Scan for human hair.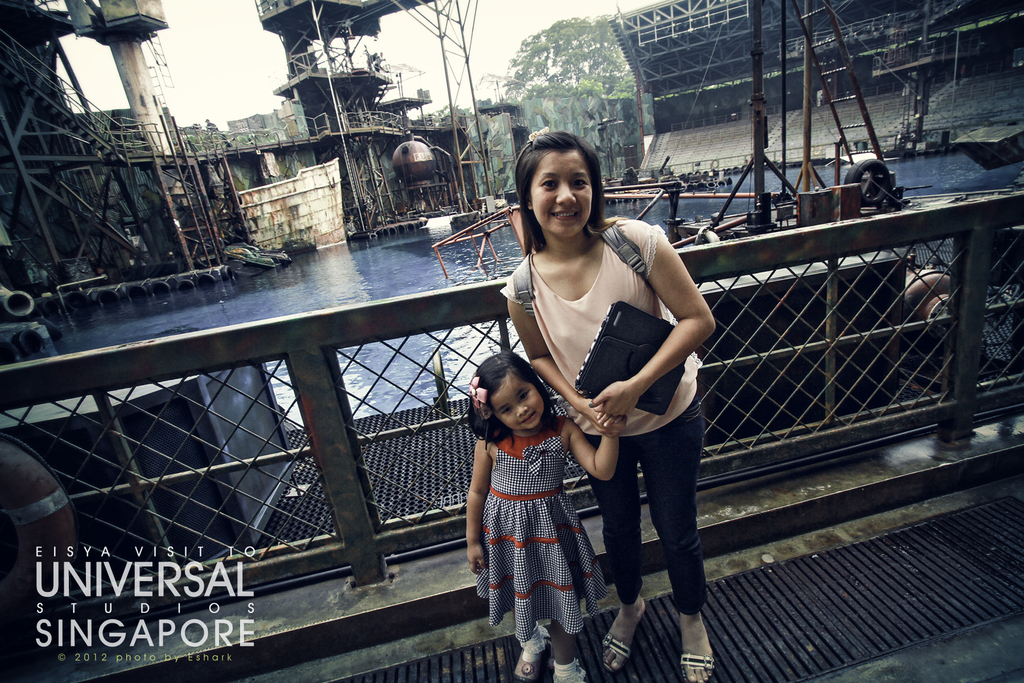
Scan result: bbox=(462, 347, 559, 452).
